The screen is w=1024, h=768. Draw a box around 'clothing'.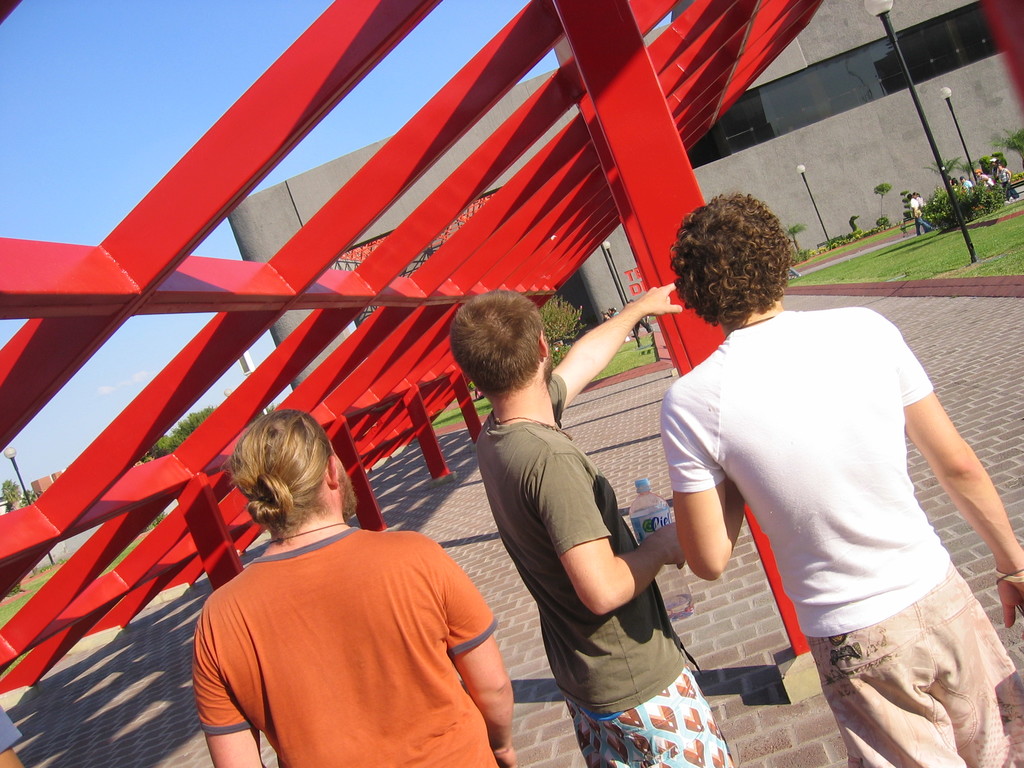
(x1=0, y1=701, x2=18, y2=761).
